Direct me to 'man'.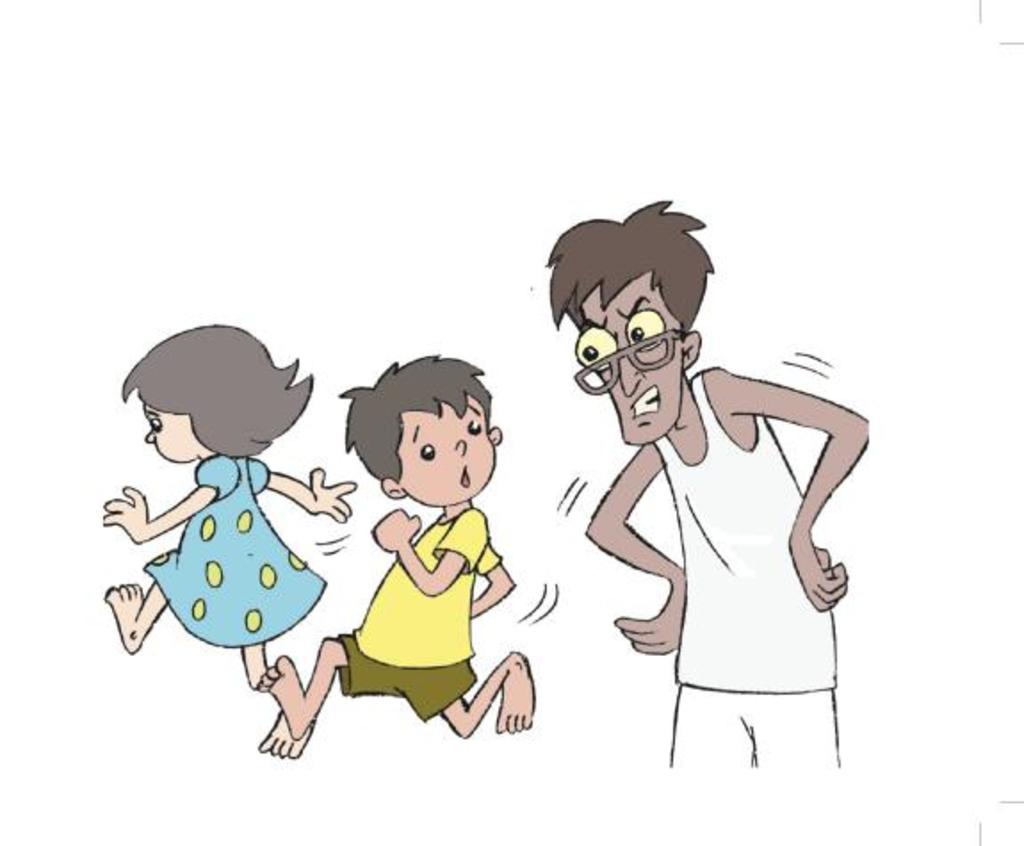
Direction: [x1=541, y1=196, x2=869, y2=787].
